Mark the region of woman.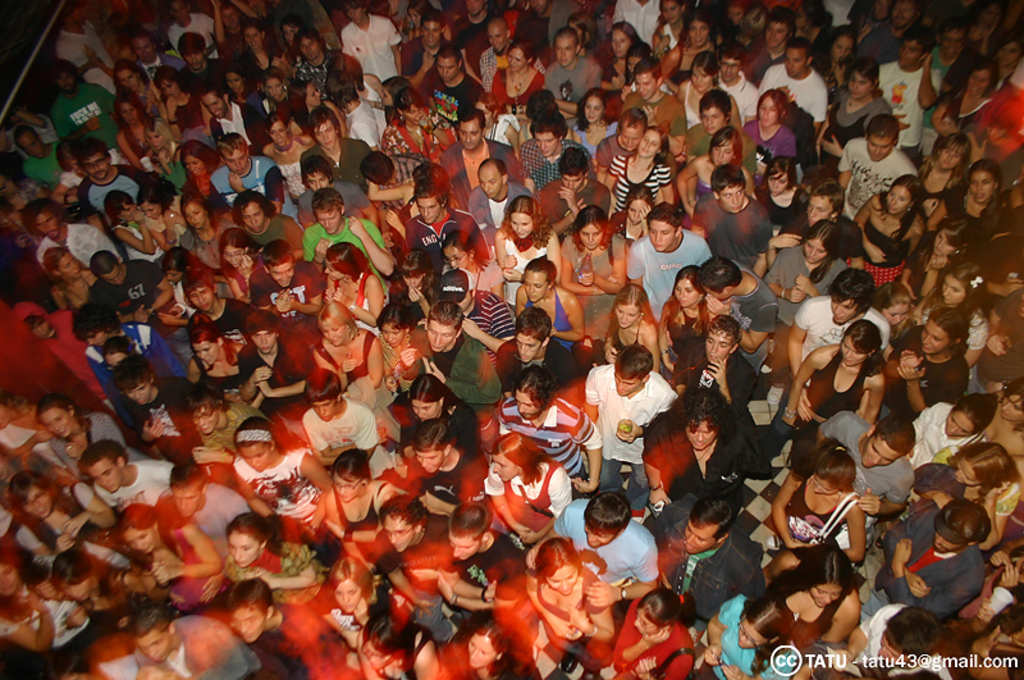
Region: <box>42,247,96,318</box>.
